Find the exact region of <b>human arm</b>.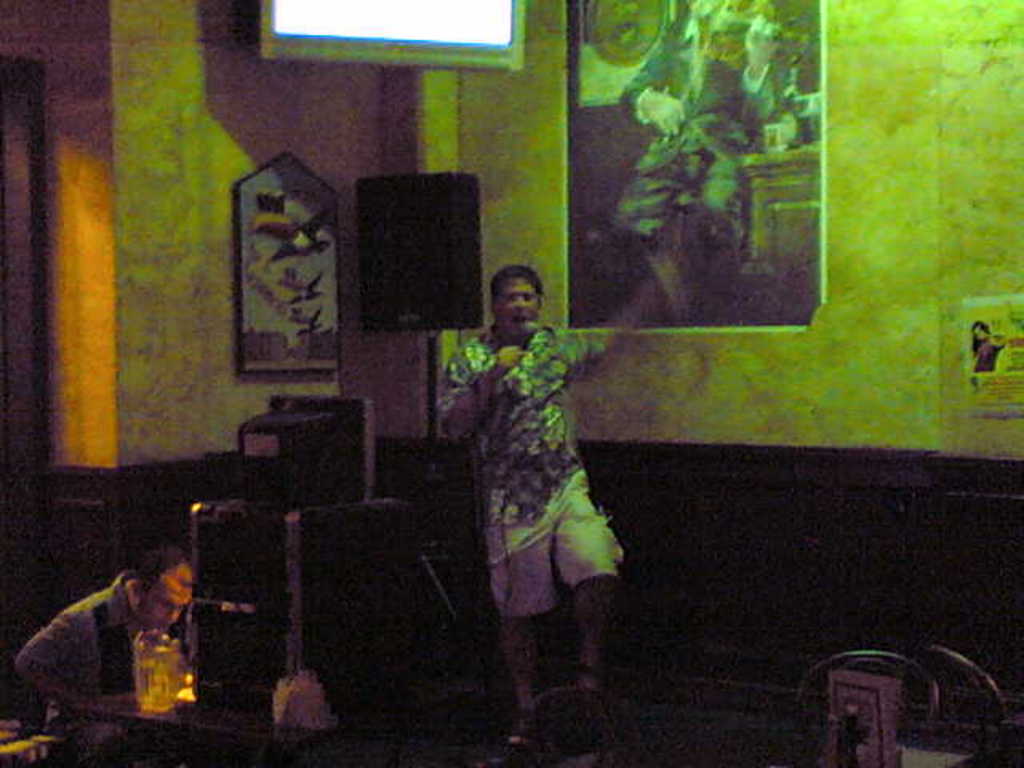
Exact region: BBox(562, 272, 654, 387).
